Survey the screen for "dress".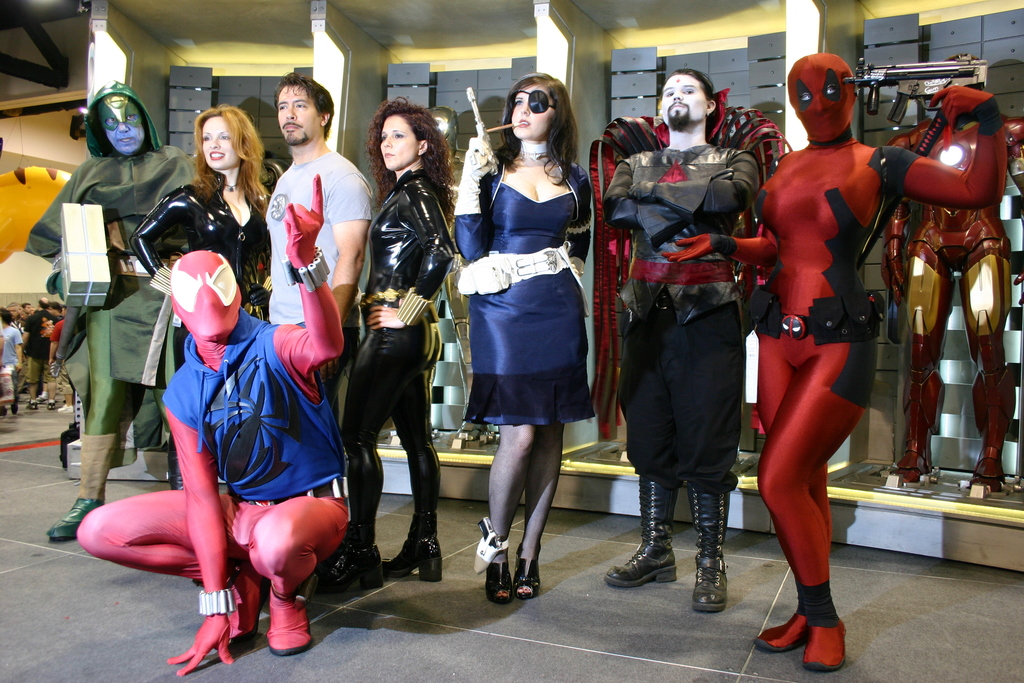
Survey found: l=463, t=183, r=599, b=428.
